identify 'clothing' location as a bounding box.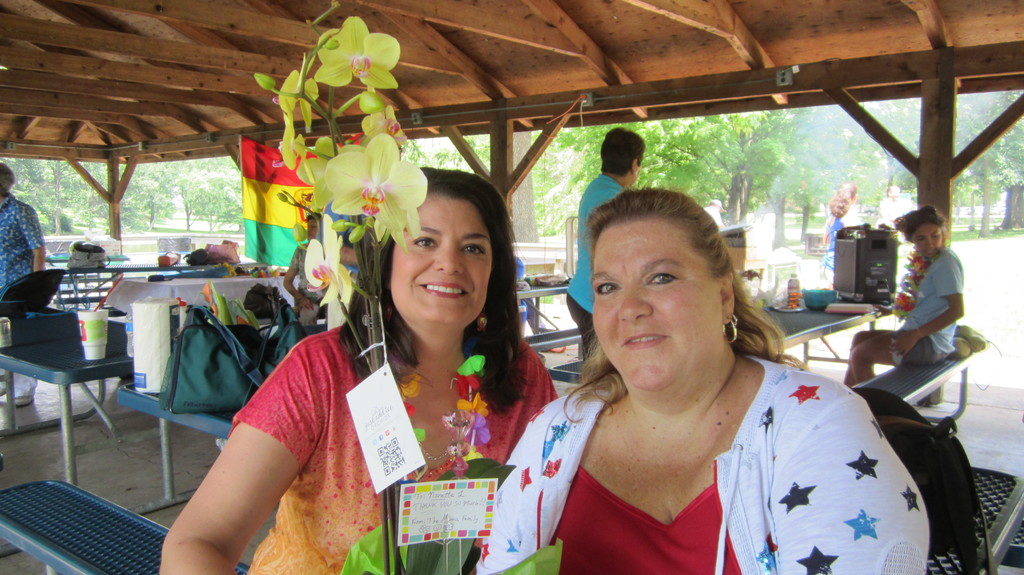
{"x1": 528, "y1": 329, "x2": 925, "y2": 563}.
